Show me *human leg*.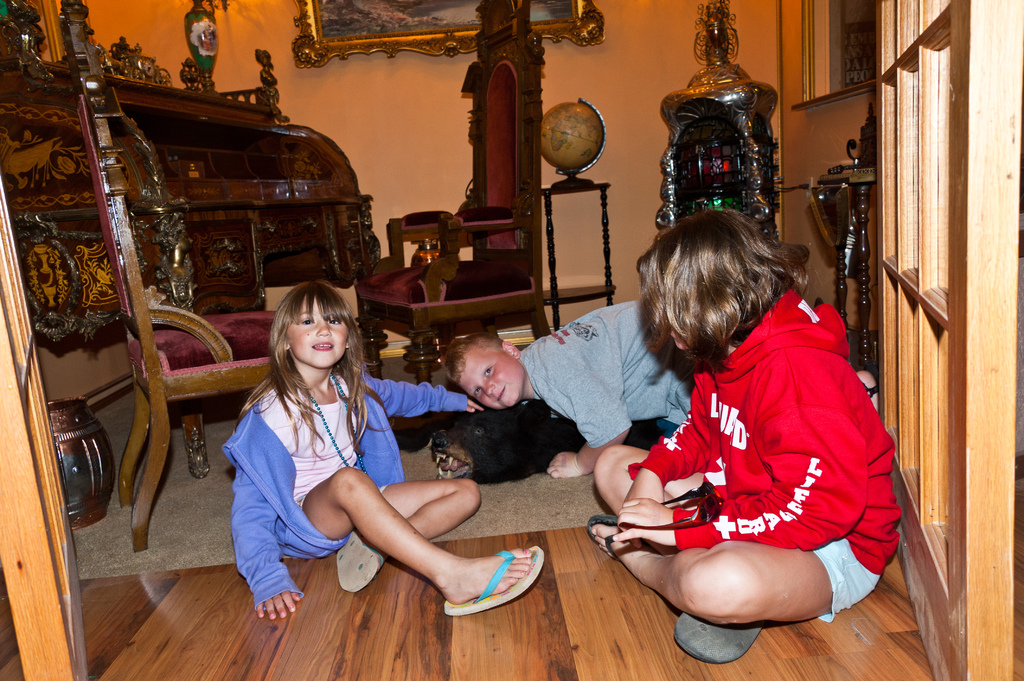
*human leg* is here: x1=589, y1=515, x2=874, y2=625.
